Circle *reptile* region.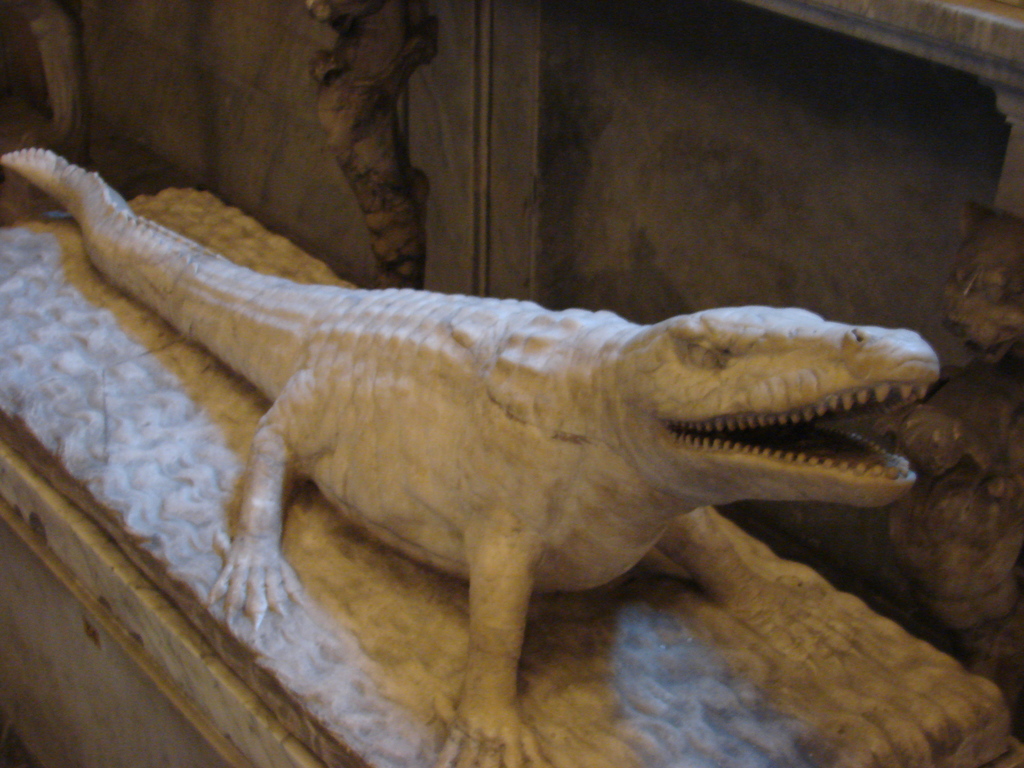
Region: {"x1": 0, "y1": 143, "x2": 941, "y2": 767}.
